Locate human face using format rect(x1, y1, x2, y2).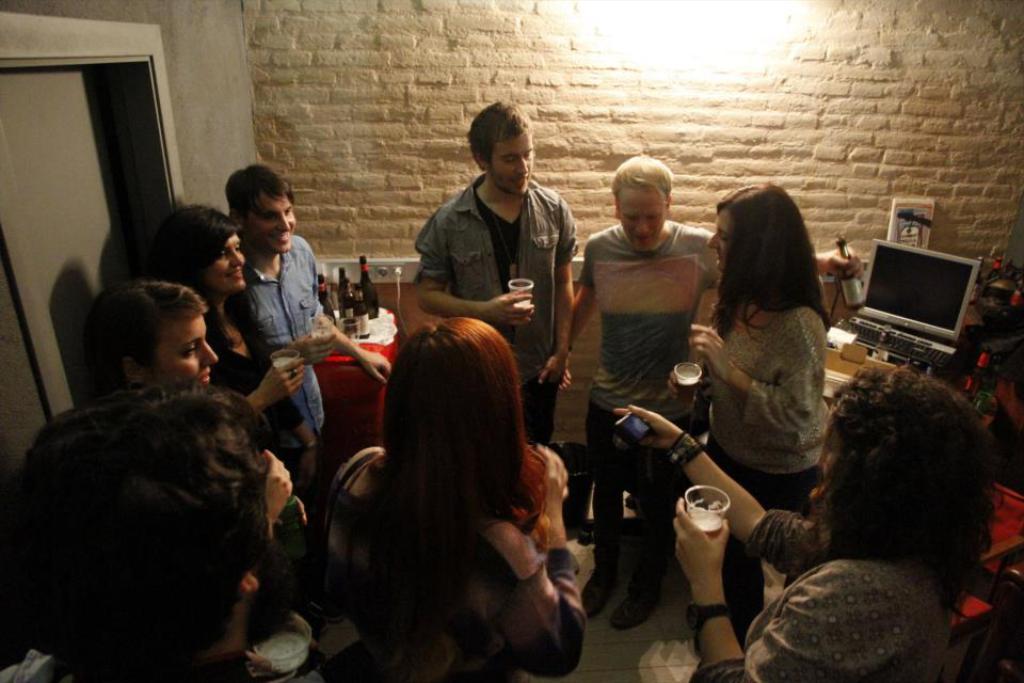
rect(150, 314, 217, 385).
